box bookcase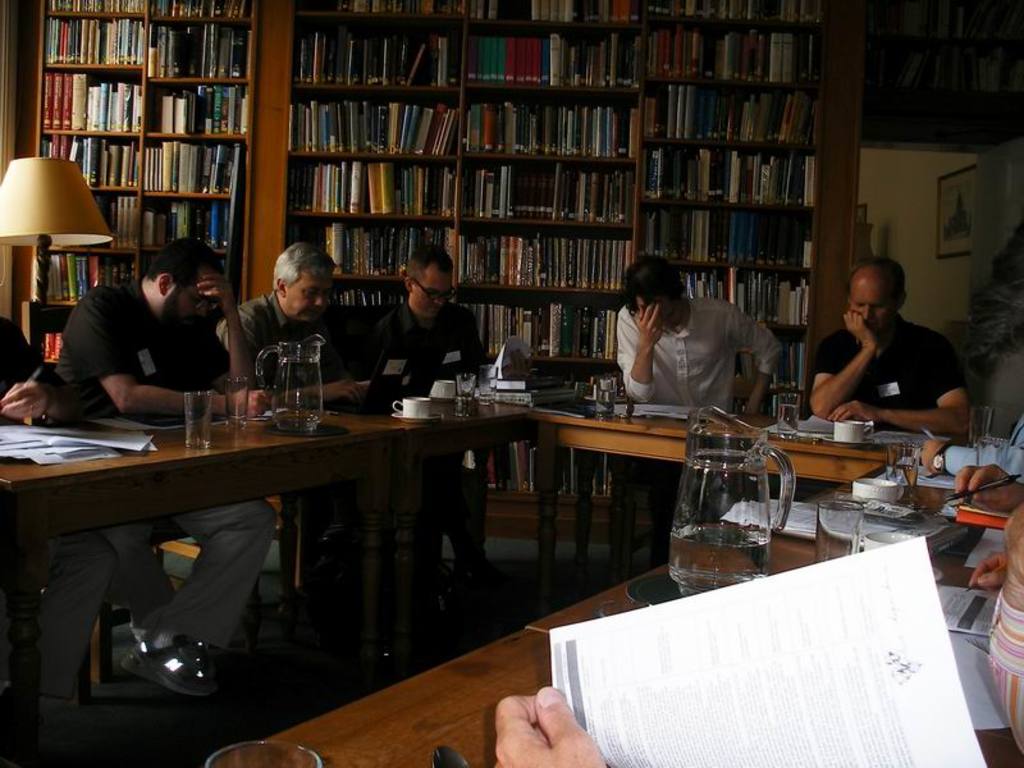
select_region(874, 0, 1023, 146)
